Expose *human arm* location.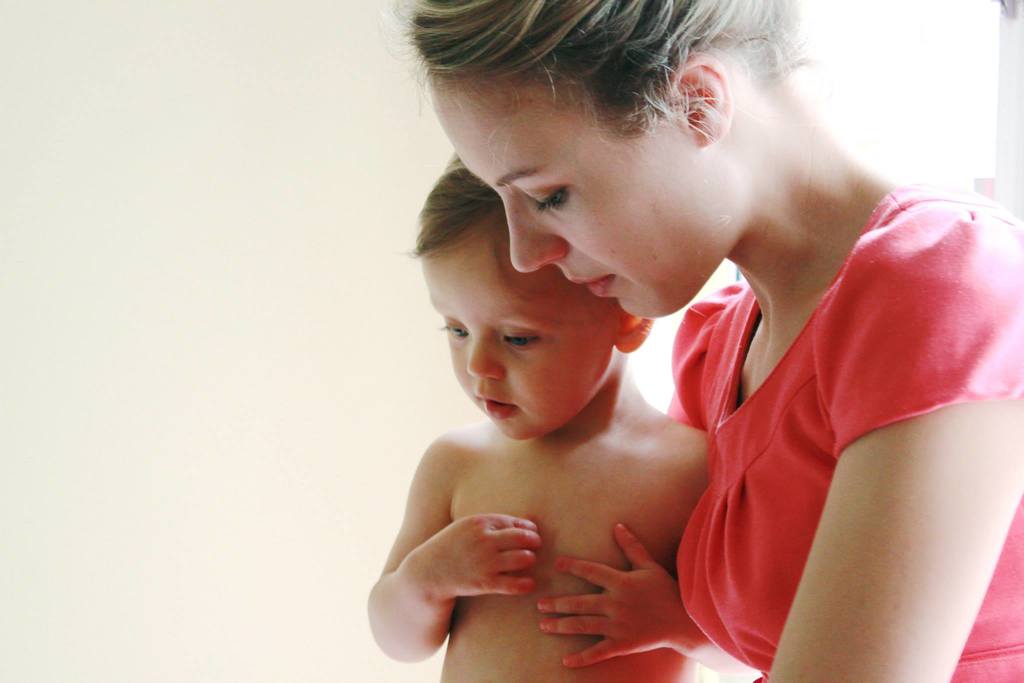
Exposed at detection(648, 207, 964, 670).
